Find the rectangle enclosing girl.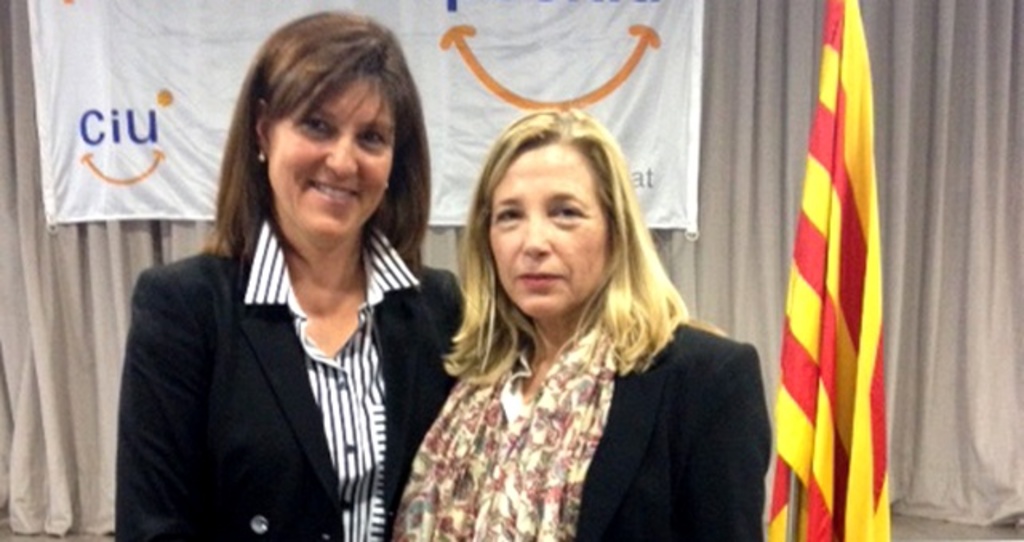
[x1=115, y1=16, x2=469, y2=540].
